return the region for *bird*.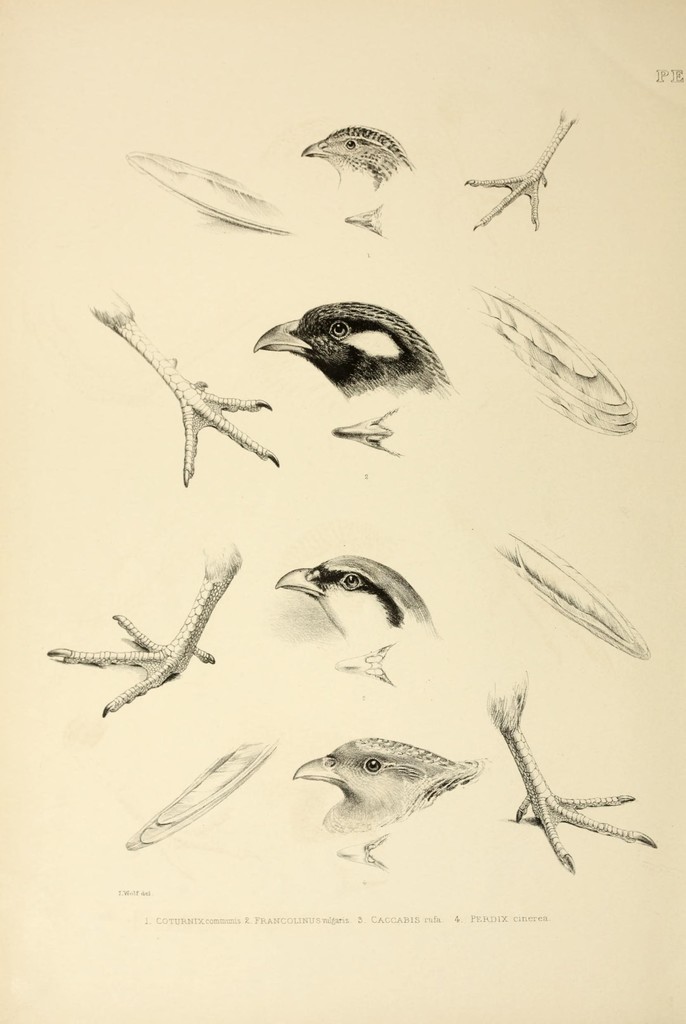
x1=298, y1=724, x2=499, y2=879.
